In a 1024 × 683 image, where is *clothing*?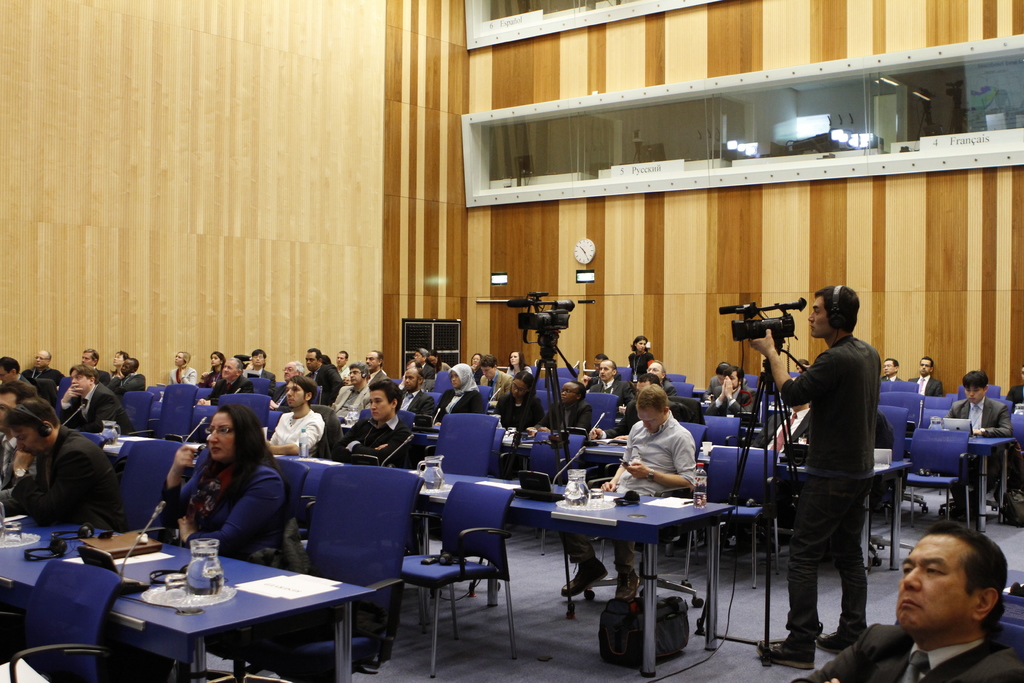
left=110, top=371, right=152, bottom=397.
